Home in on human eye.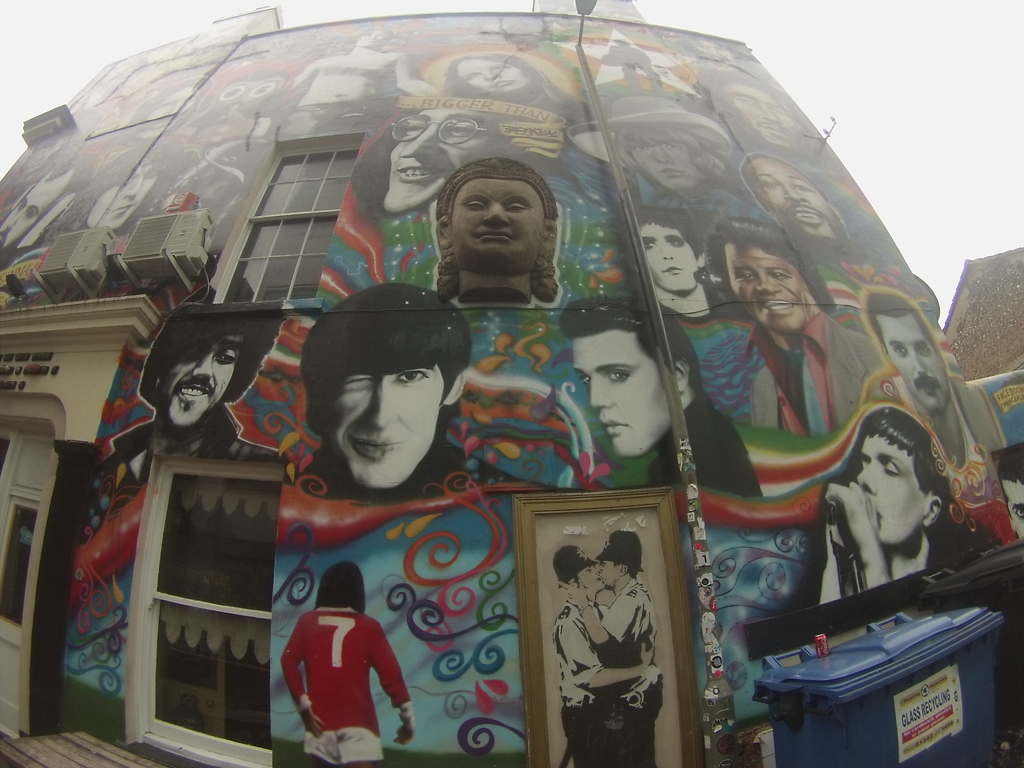
Homed in at left=644, top=238, right=657, bottom=249.
